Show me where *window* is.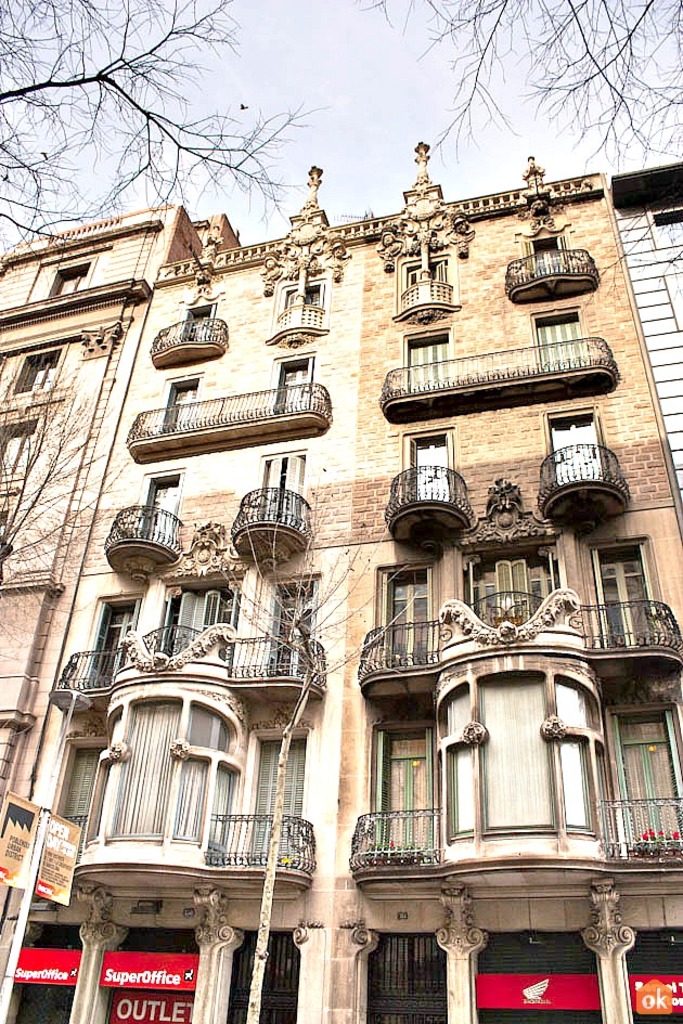
*window* is at {"left": 0, "top": 504, "right": 3, "bottom": 544}.
